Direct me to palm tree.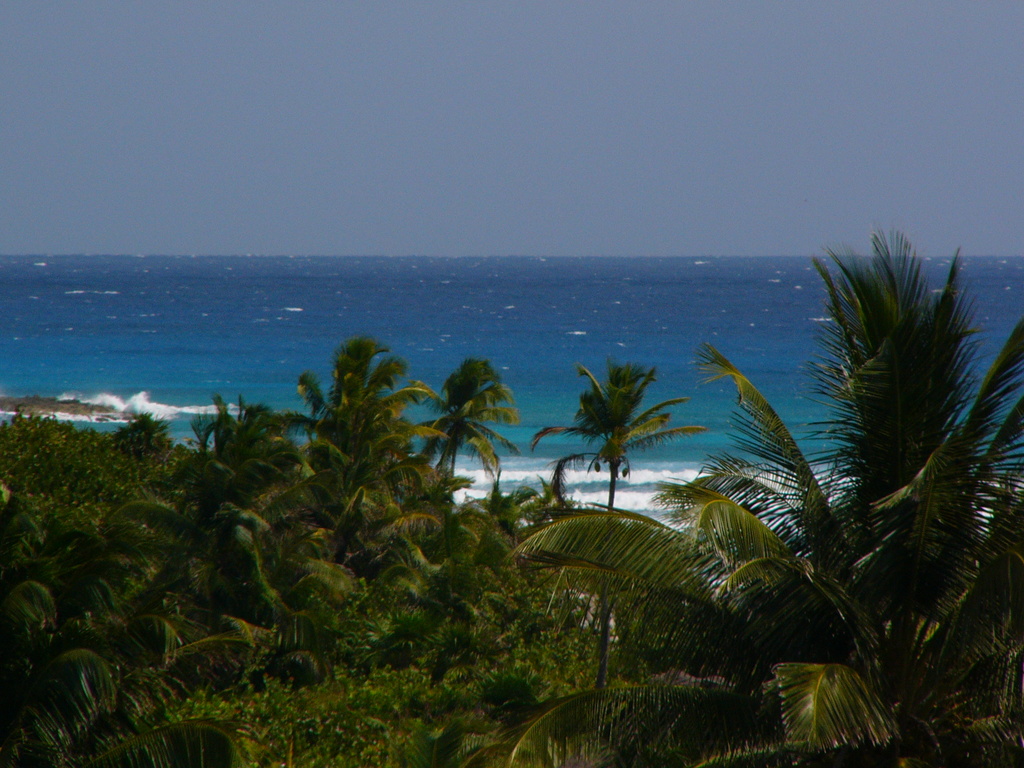
Direction: [580, 362, 671, 497].
